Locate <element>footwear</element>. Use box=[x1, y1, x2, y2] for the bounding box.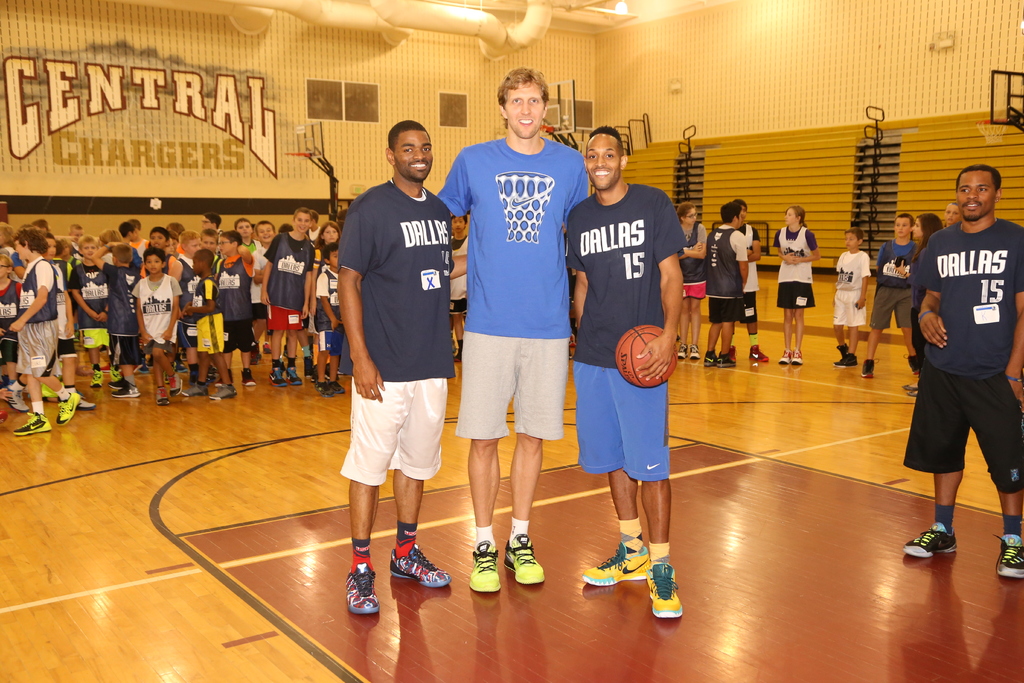
box=[506, 531, 547, 588].
